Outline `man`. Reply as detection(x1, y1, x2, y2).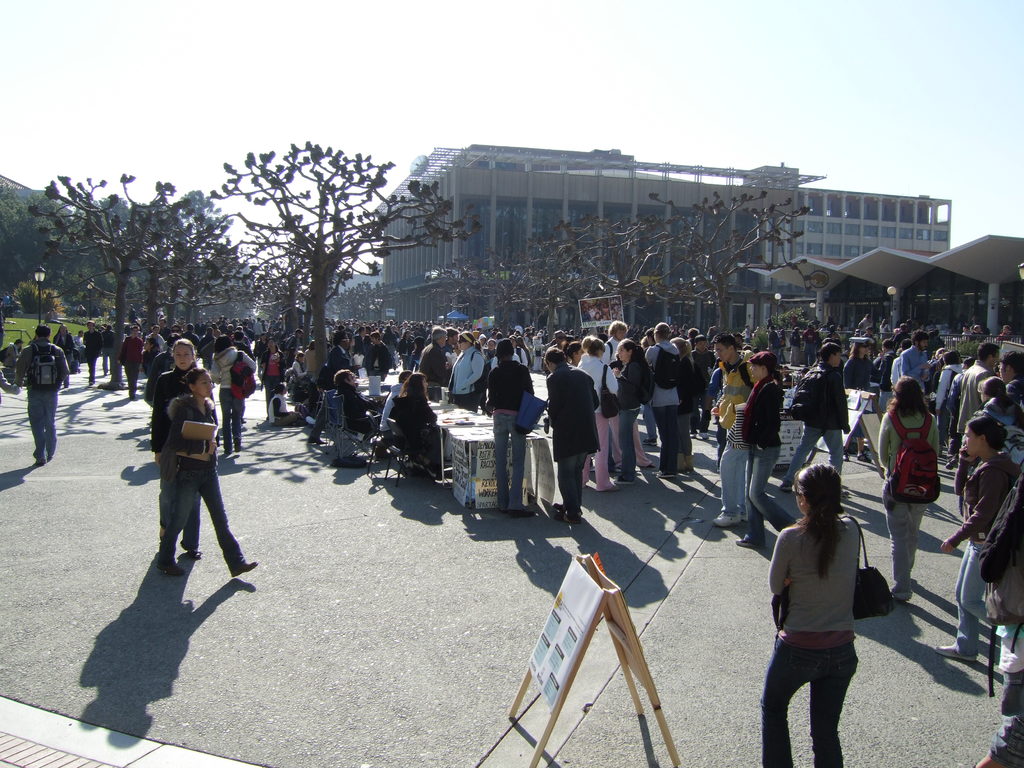
detection(333, 370, 383, 433).
